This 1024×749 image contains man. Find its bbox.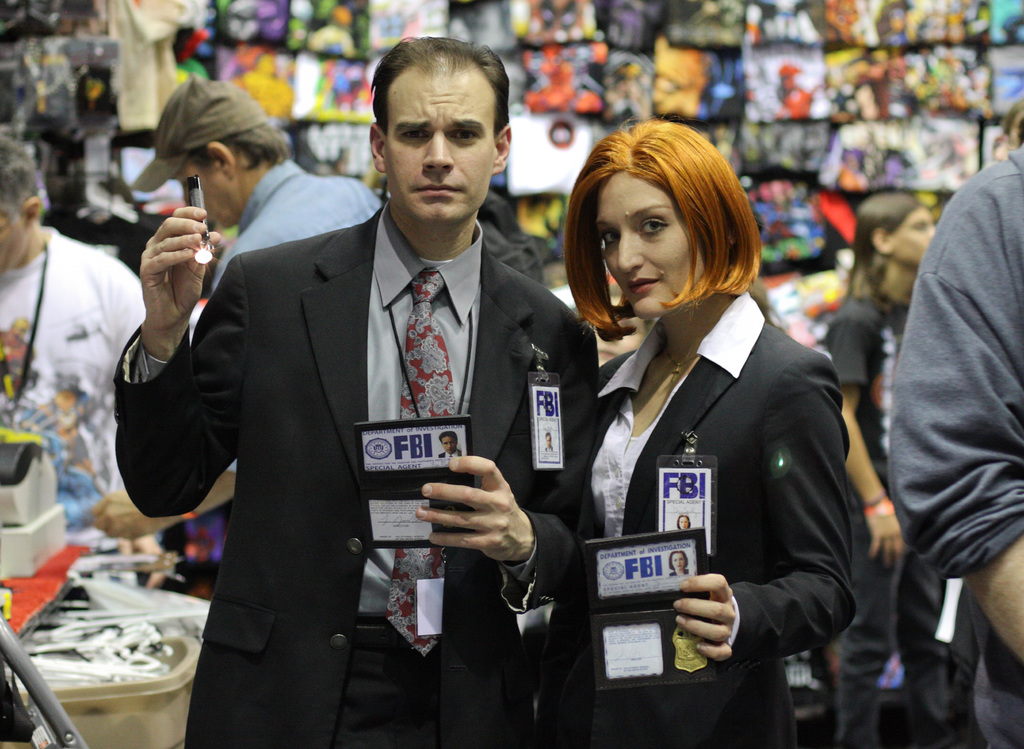
90/72/383/542.
